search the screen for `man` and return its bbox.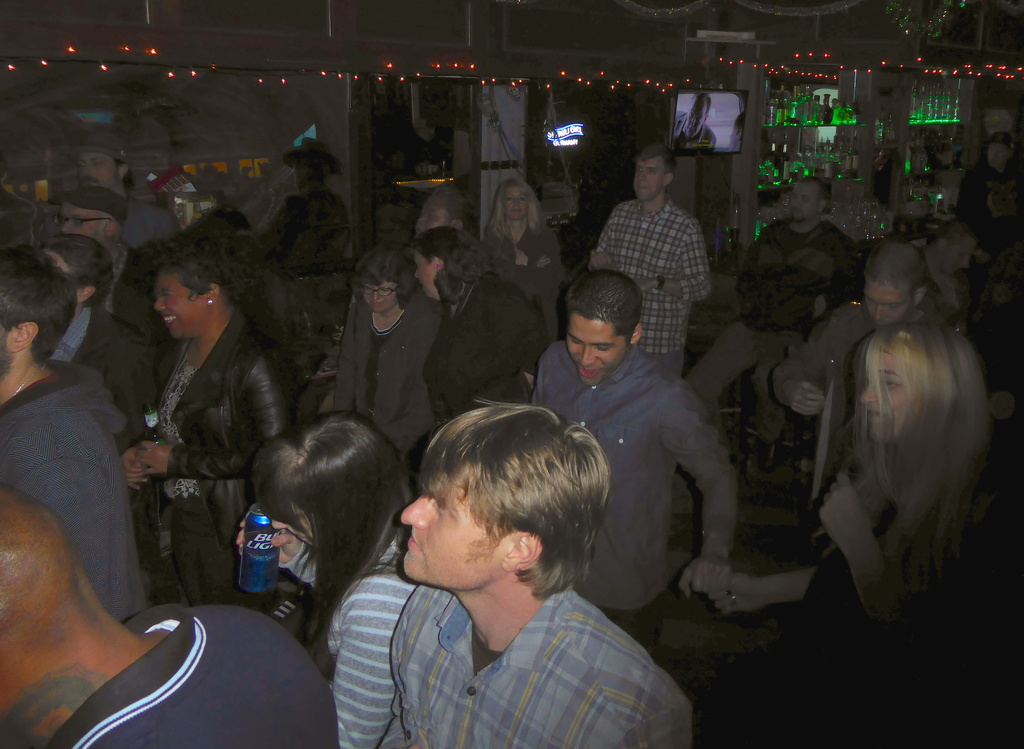
Found: region(40, 233, 155, 456).
